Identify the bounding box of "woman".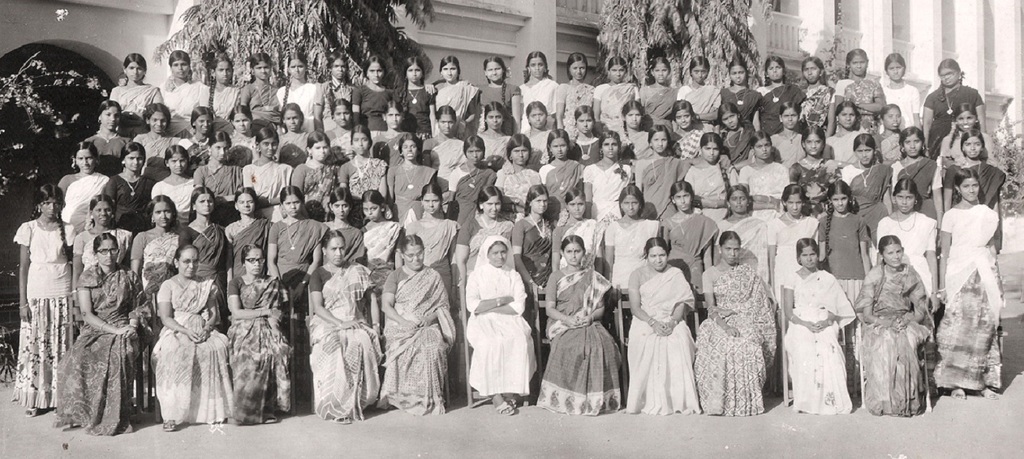
[463, 213, 540, 404].
